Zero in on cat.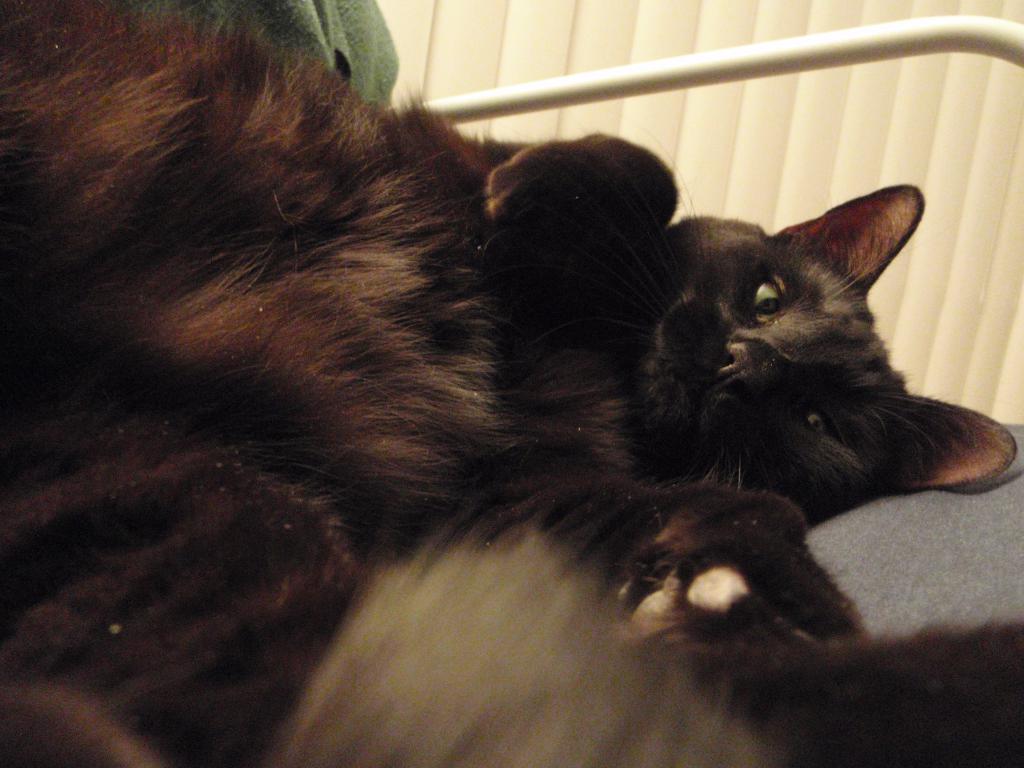
Zeroed in: detection(0, 0, 1017, 517).
